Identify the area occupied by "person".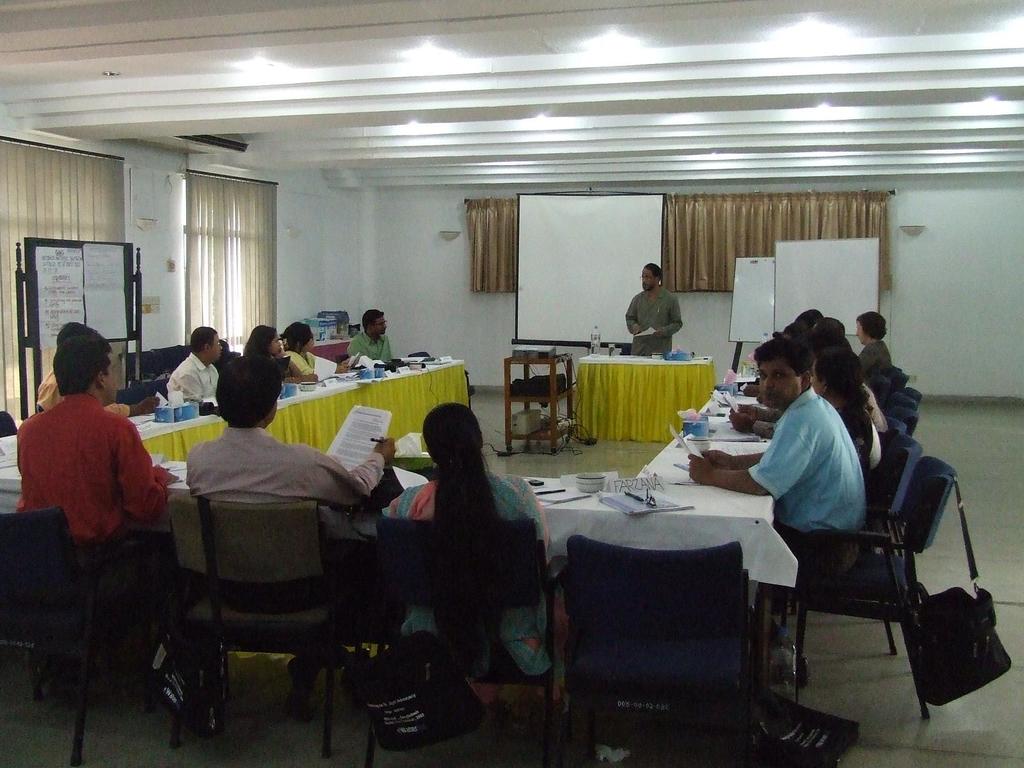
Area: bbox=[629, 262, 682, 362].
